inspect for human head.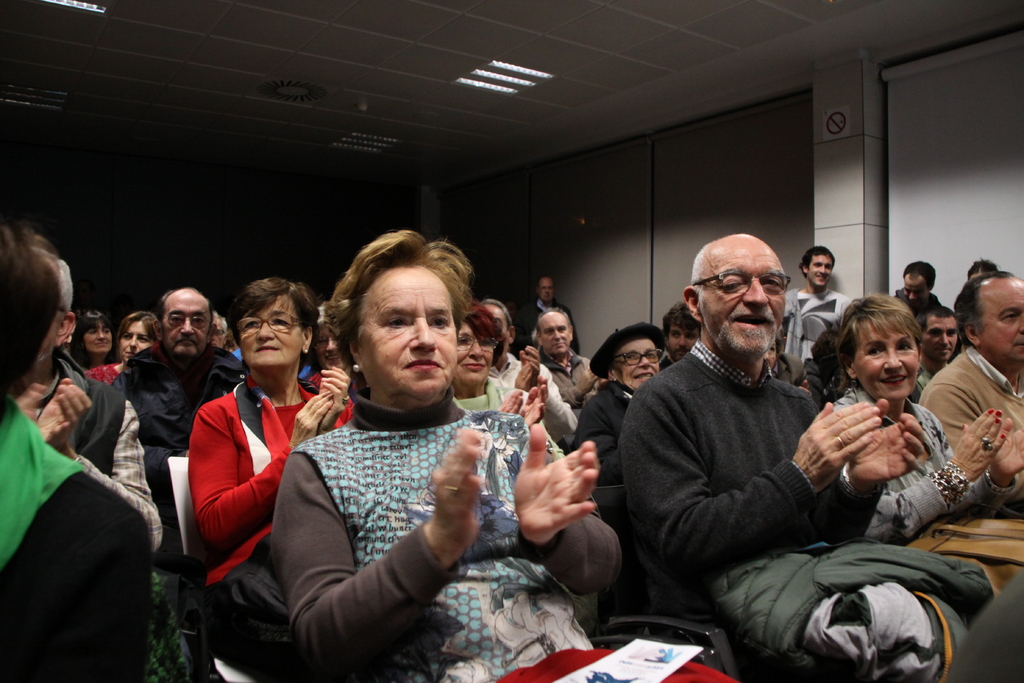
Inspection: <box>664,299,701,361</box>.
